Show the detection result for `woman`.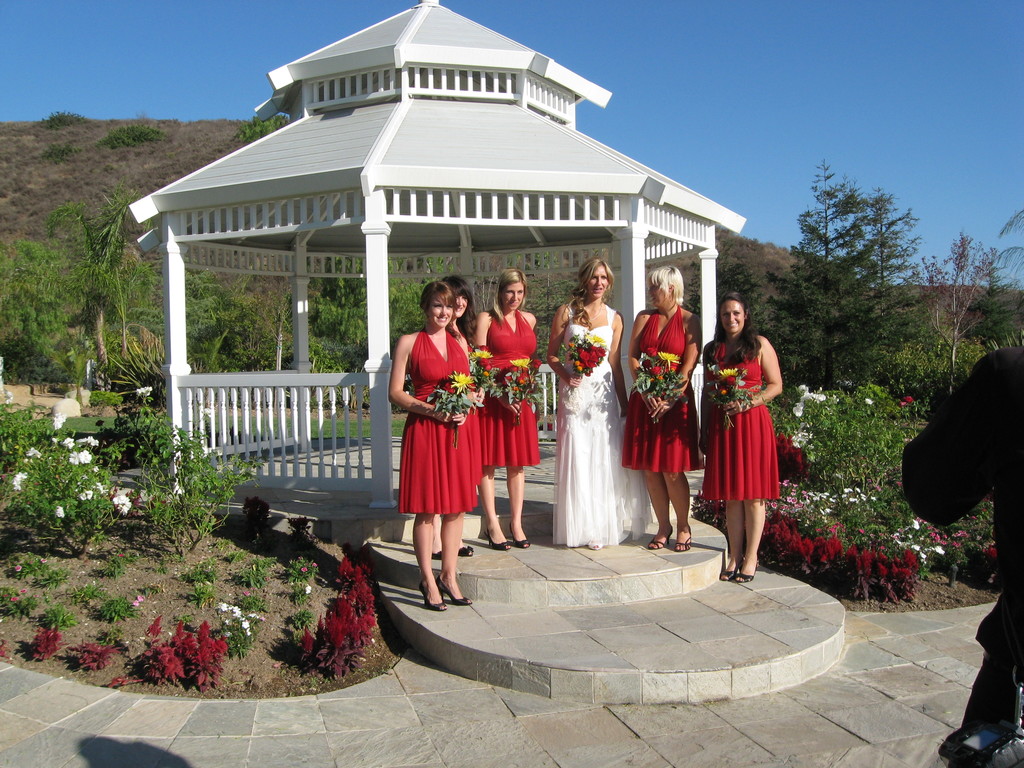
(472,269,538,550).
